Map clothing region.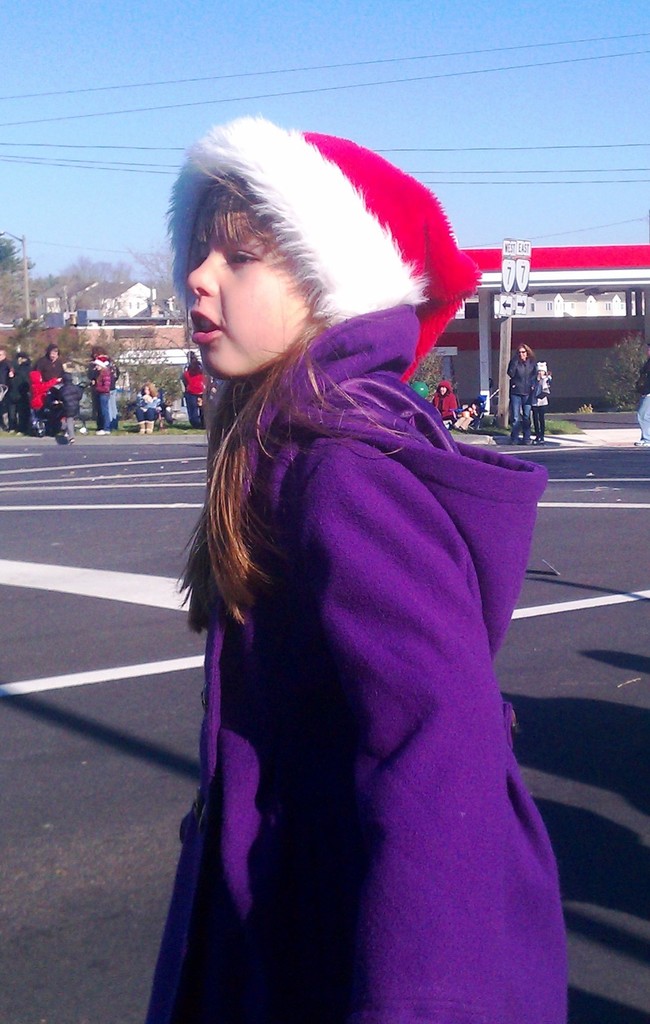
Mapped to pyautogui.locateOnScreen(76, 364, 129, 431).
